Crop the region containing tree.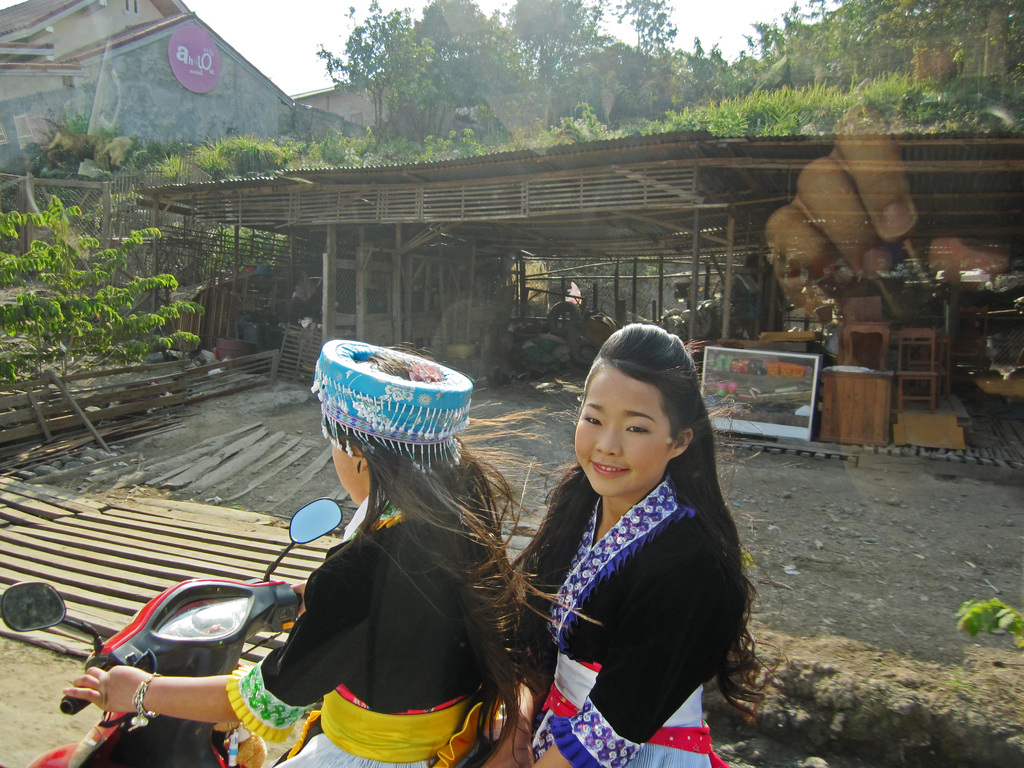
Crop region: <box>390,3,511,168</box>.
